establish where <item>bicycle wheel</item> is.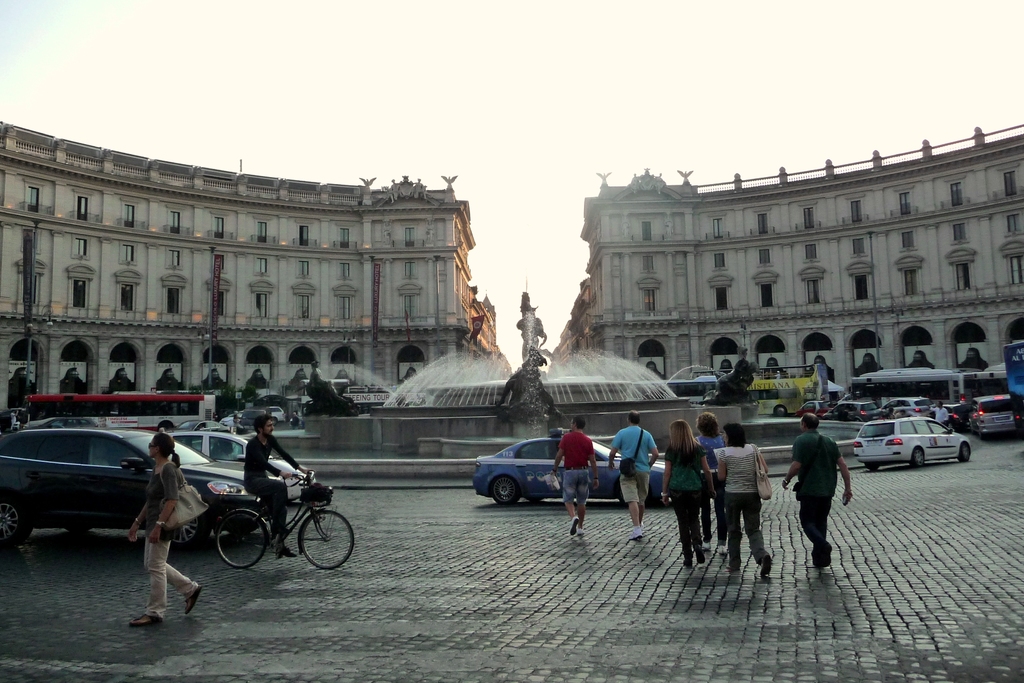
Established at (x1=216, y1=511, x2=268, y2=568).
